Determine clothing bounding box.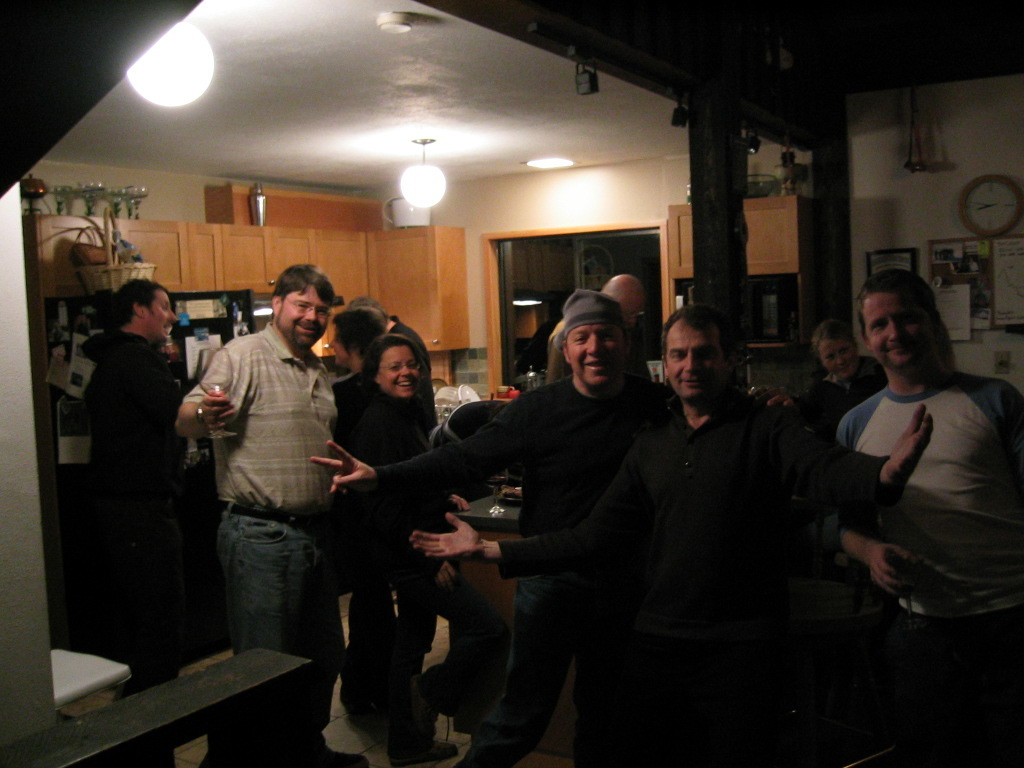
Determined: x1=320, y1=377, x2=434, y2=720.
